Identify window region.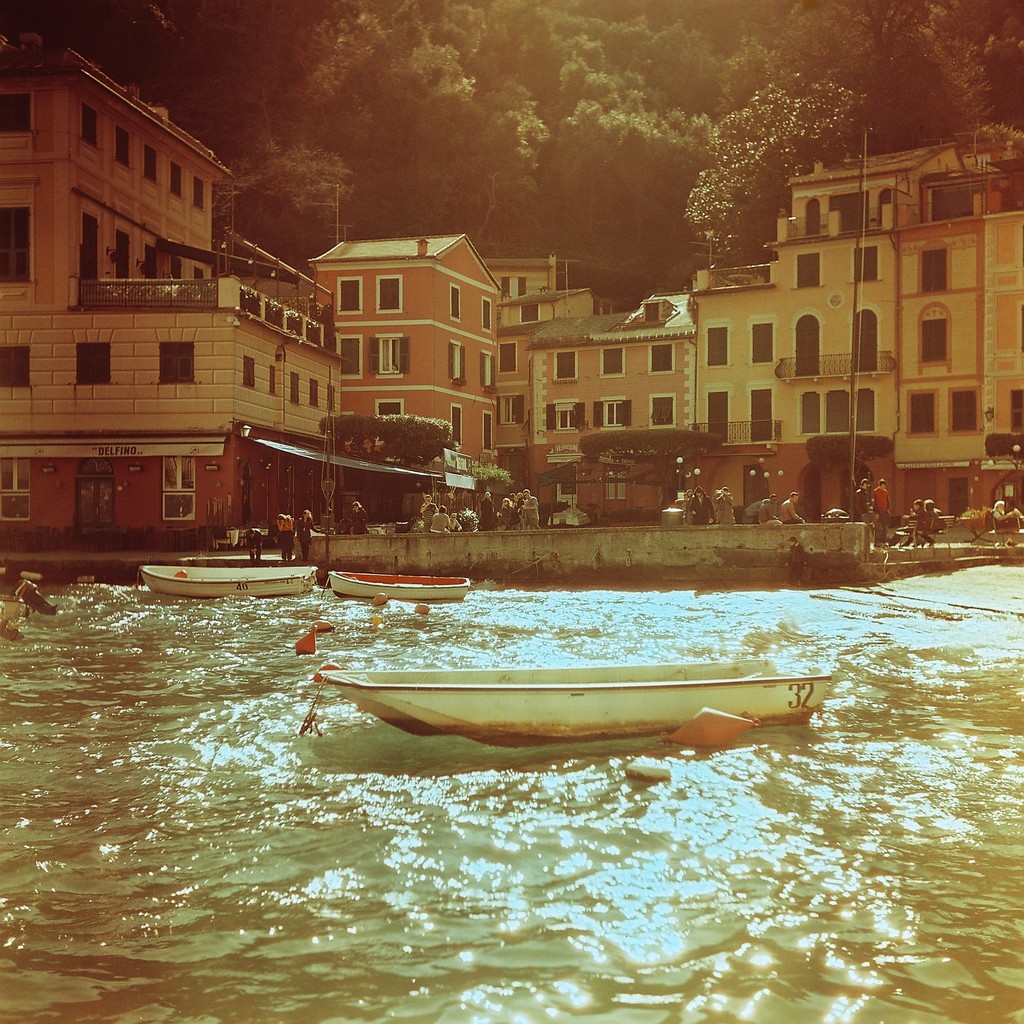
Region: [309,471,318,522].
